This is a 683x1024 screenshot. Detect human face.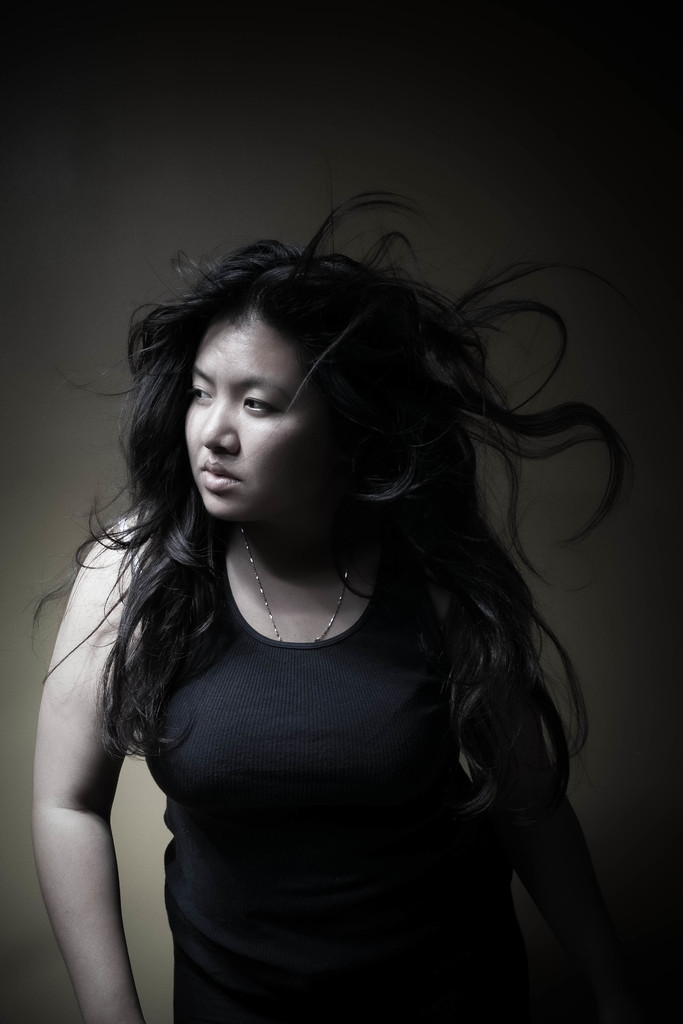
crop(179, 323, 321, 524).
